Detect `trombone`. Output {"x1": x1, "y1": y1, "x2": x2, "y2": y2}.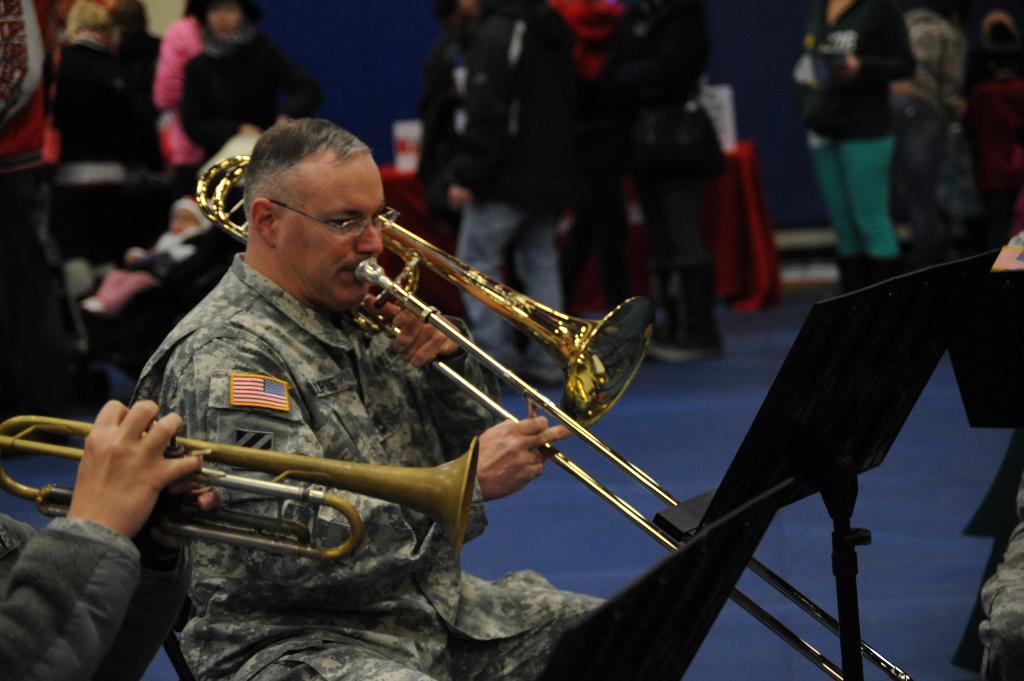
{"x1": 195, "y1": 151, "x2": 909, "y2": 680}.
